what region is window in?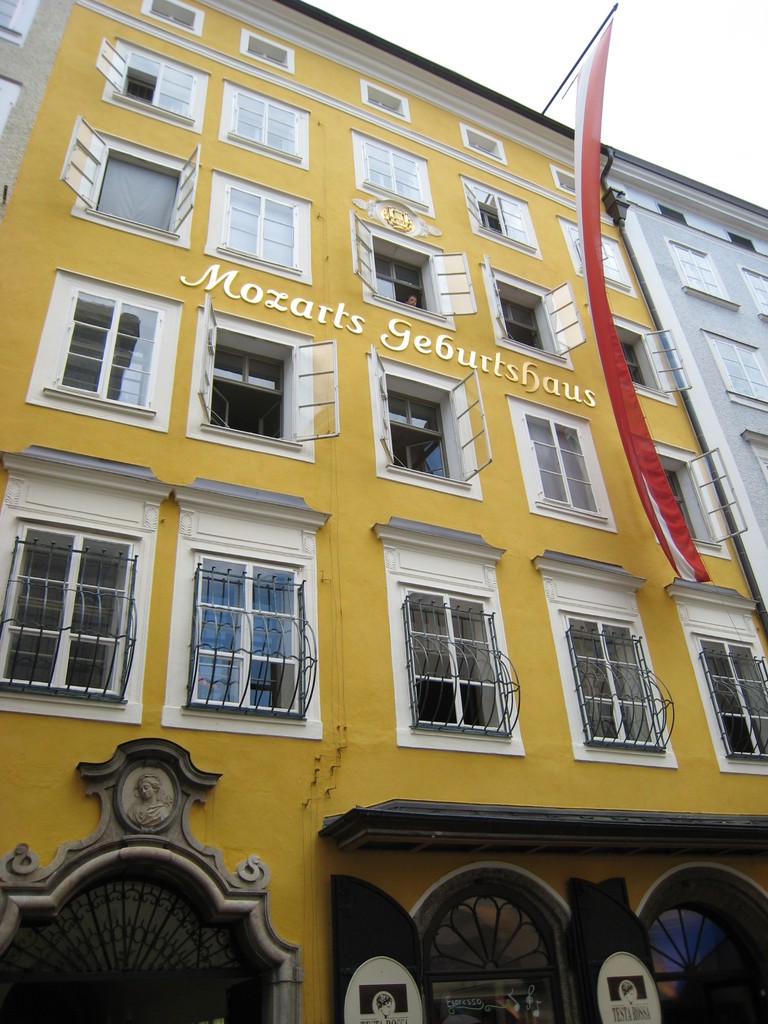
{"left": 191, "top": 295, "right": 337, "bottom": 472}.
